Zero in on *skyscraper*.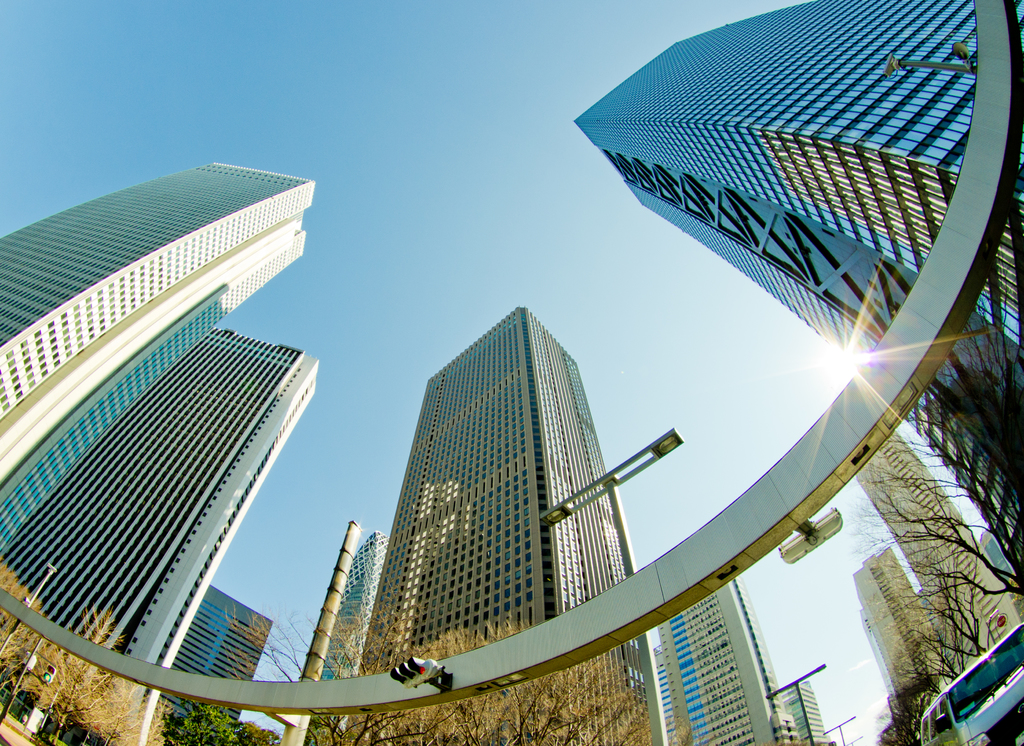
Zeroed in: bbox=[7, 327, 319, 745].
